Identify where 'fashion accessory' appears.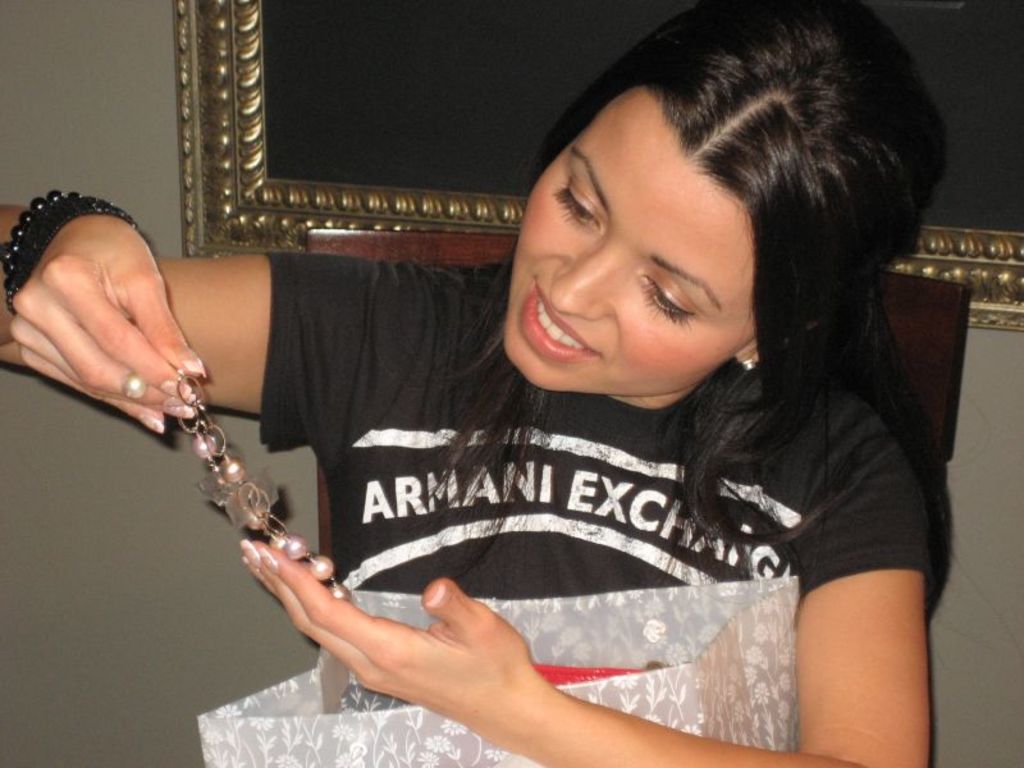
Appears at 123:375:143:398.
